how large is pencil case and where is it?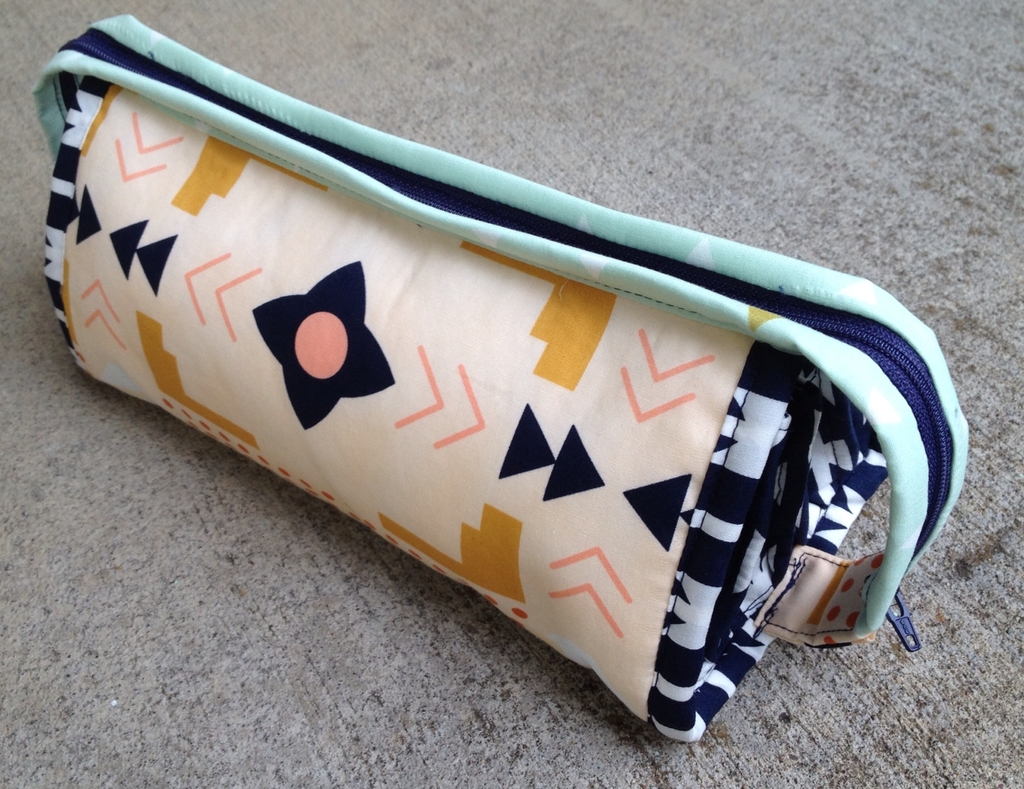
Bounding box: (29, 13, 970, 741).
